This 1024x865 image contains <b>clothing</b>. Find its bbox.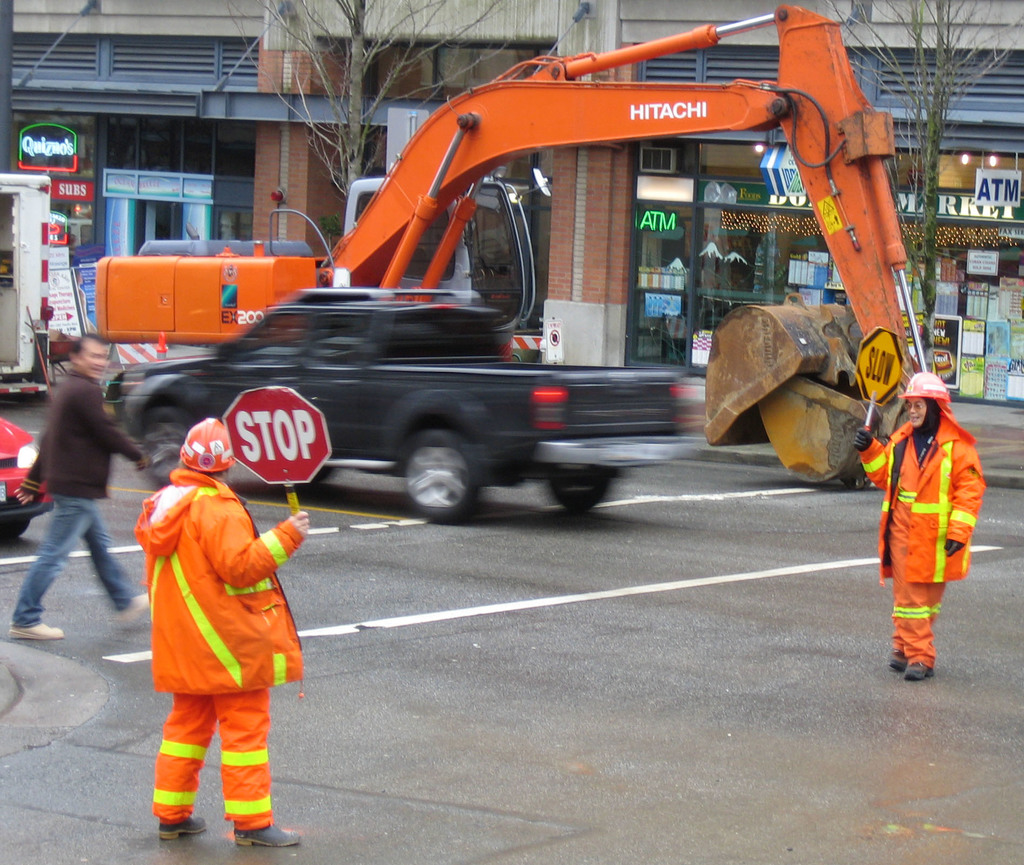
(10,375,147,626).
